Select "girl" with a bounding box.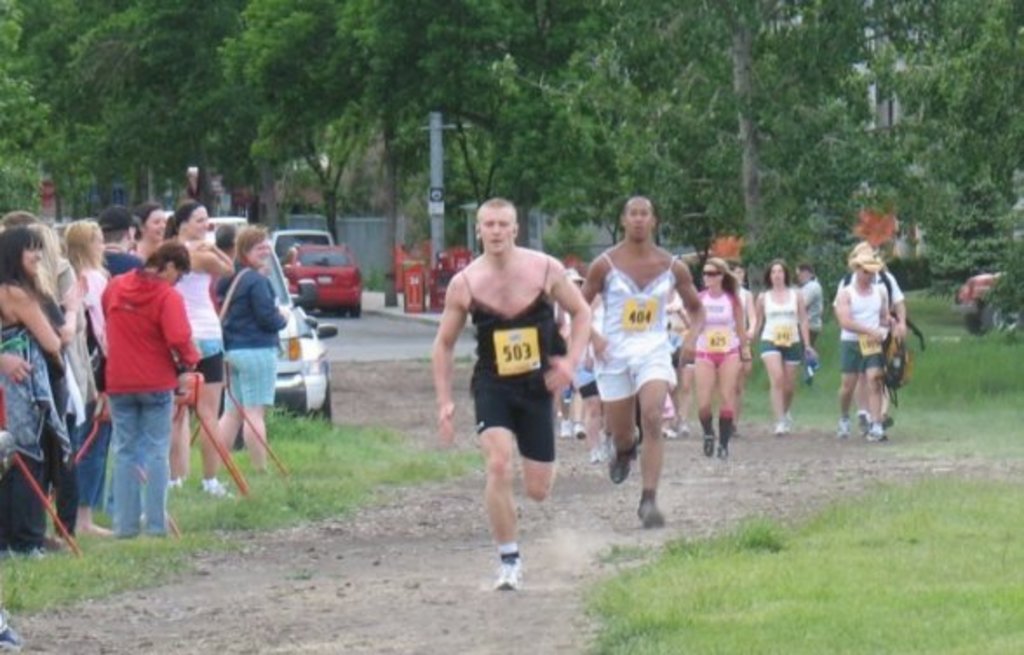
(x1=690, y1=254, x2=752, y2=462).
